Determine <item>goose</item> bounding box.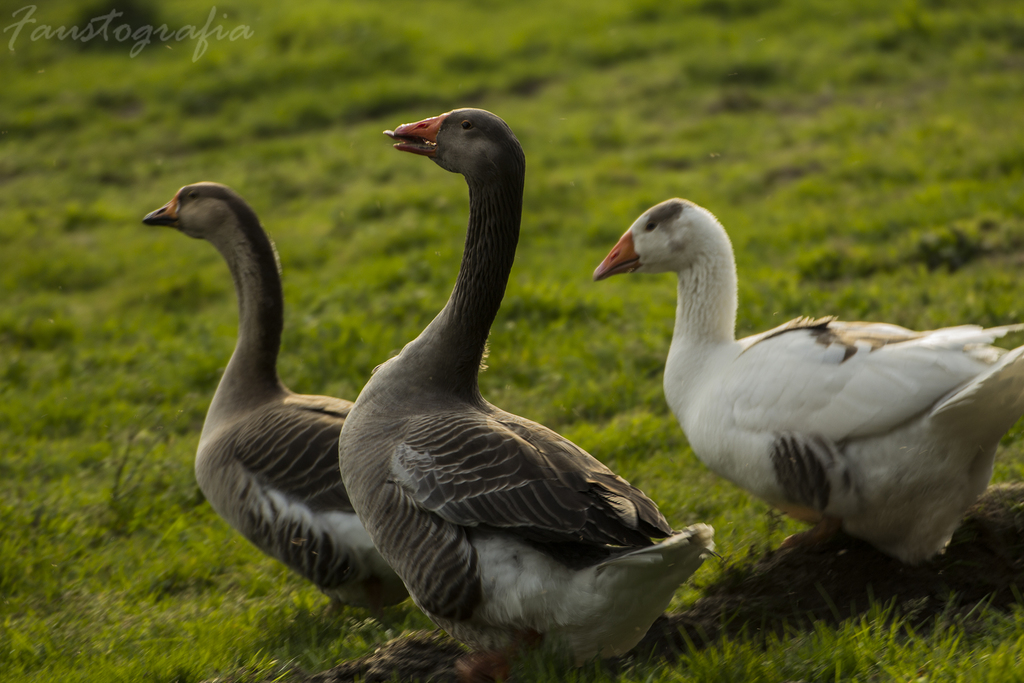
Determined: locate(591, 190, 1012, 597).
